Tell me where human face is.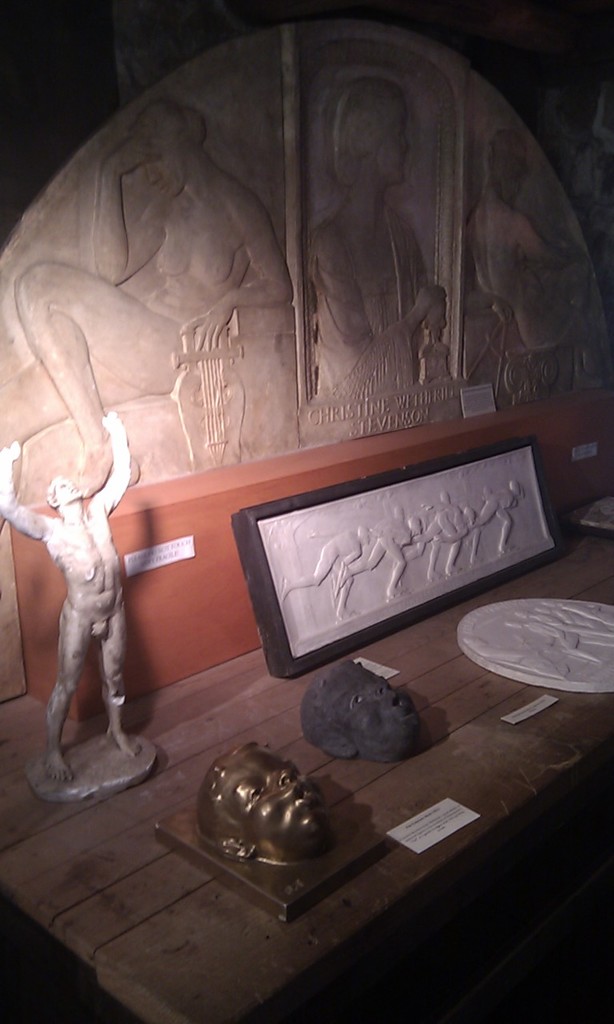
human face is at <bbox>217, 742, 325, 836</bbox>.
